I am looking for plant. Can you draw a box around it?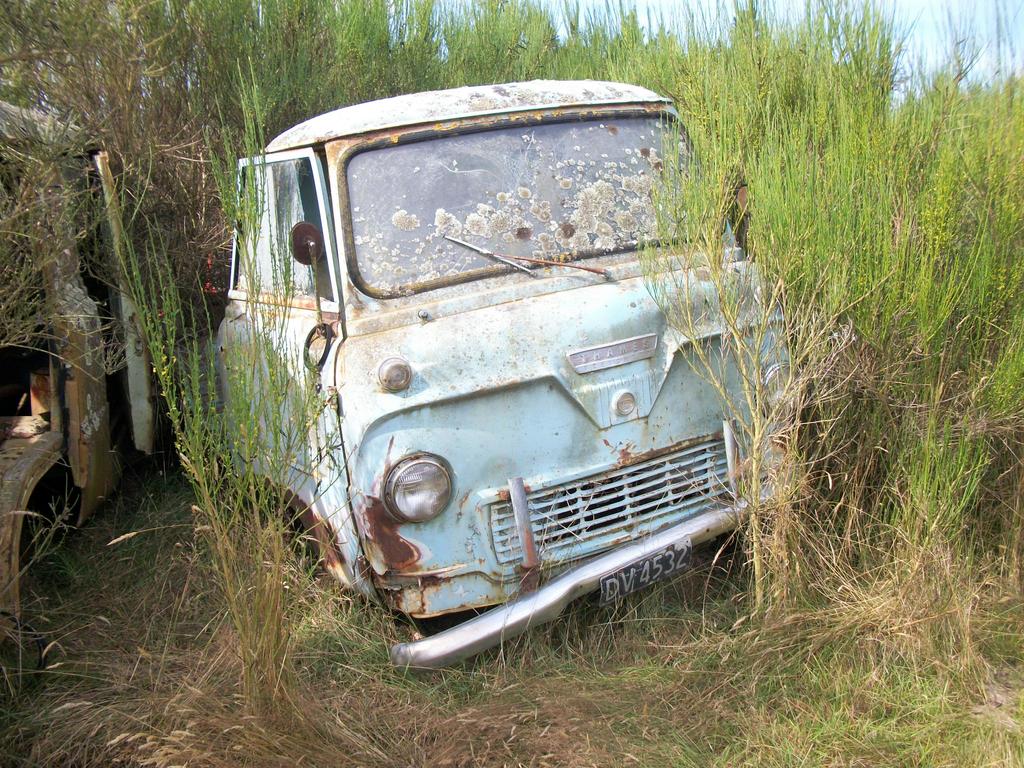
Sure, the bounding box is crop(119, 58, 371, 726).
